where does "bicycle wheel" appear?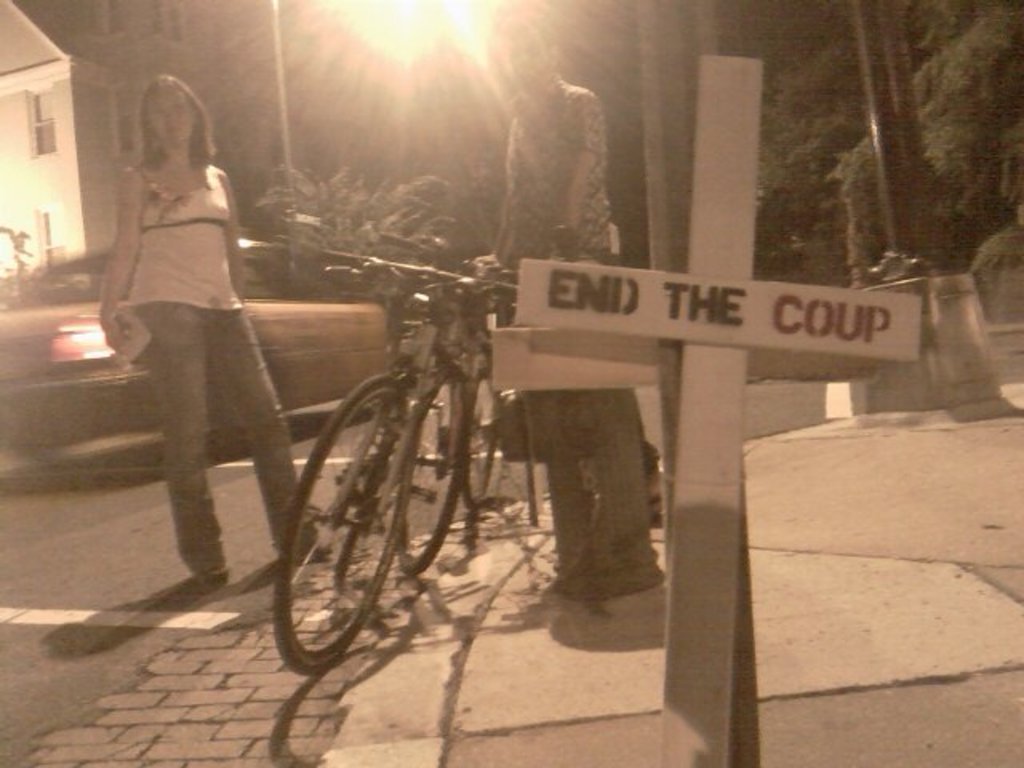
Appears at x1=464, y1=370, x2=507, y2=520.
